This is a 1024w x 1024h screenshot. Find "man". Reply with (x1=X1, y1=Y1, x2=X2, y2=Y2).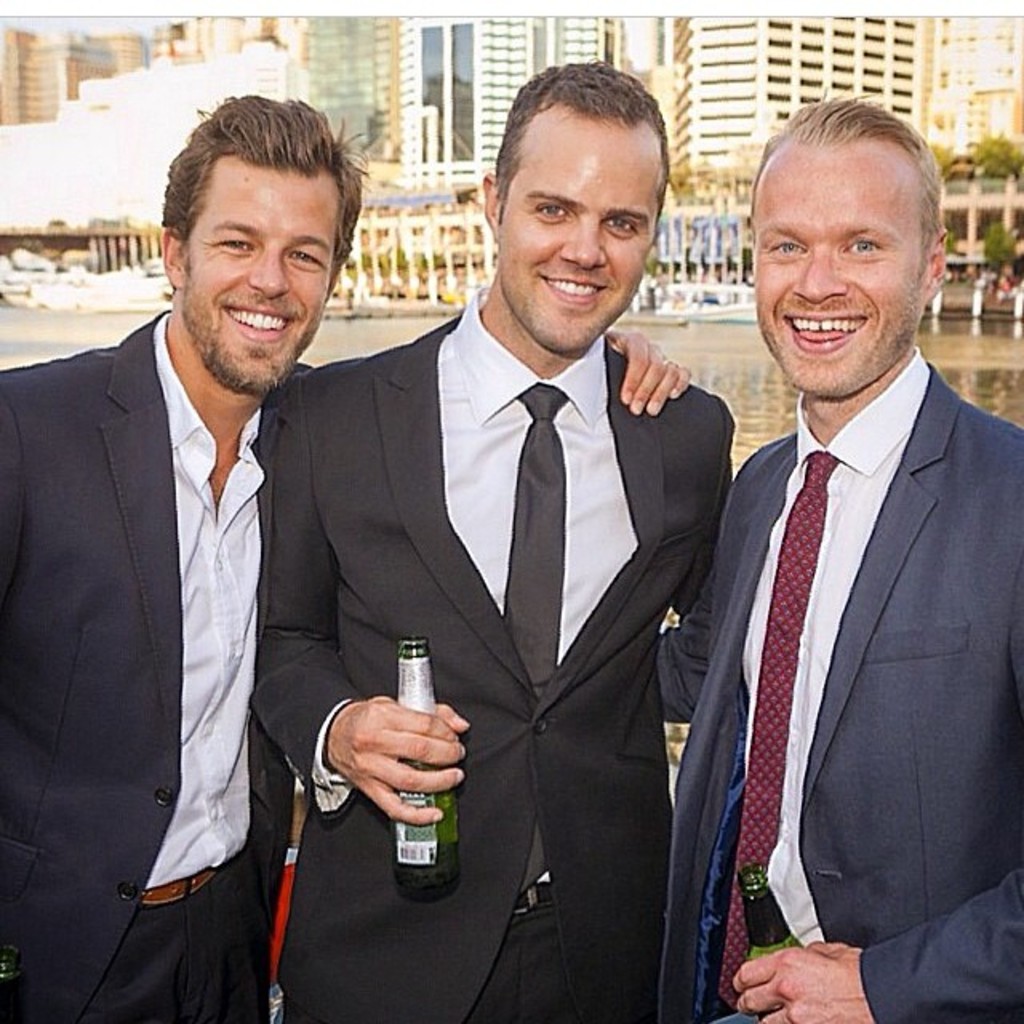
(x1=0, y1=85, x2=694, y2=1022).
